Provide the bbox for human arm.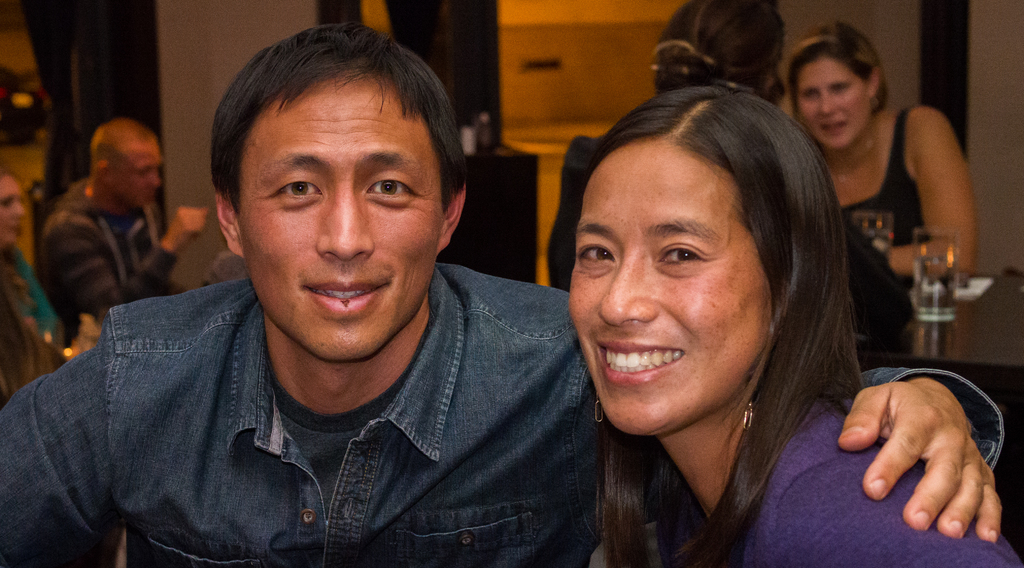
[834, 352, 1006, 553].
